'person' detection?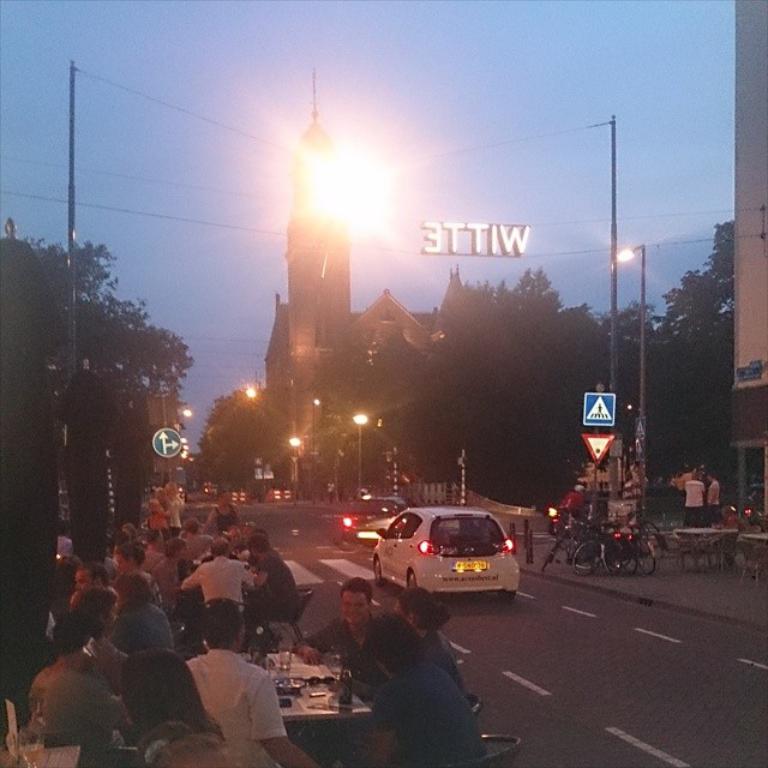
select_region(680, 472, 716, 529)
